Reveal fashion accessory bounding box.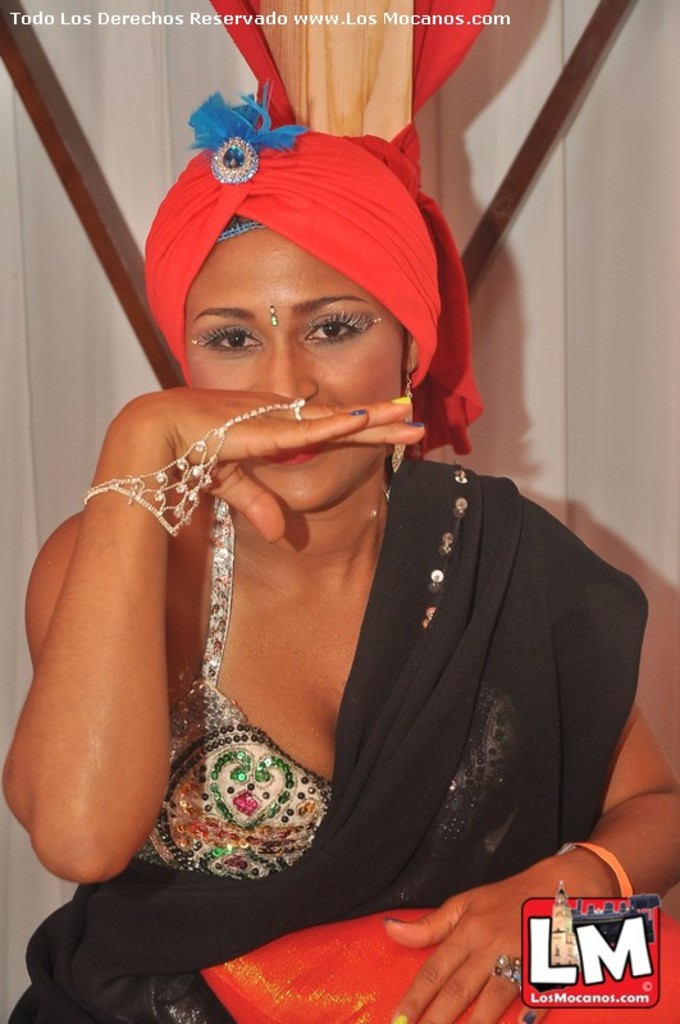
Revealed: 497 951 530 997.
